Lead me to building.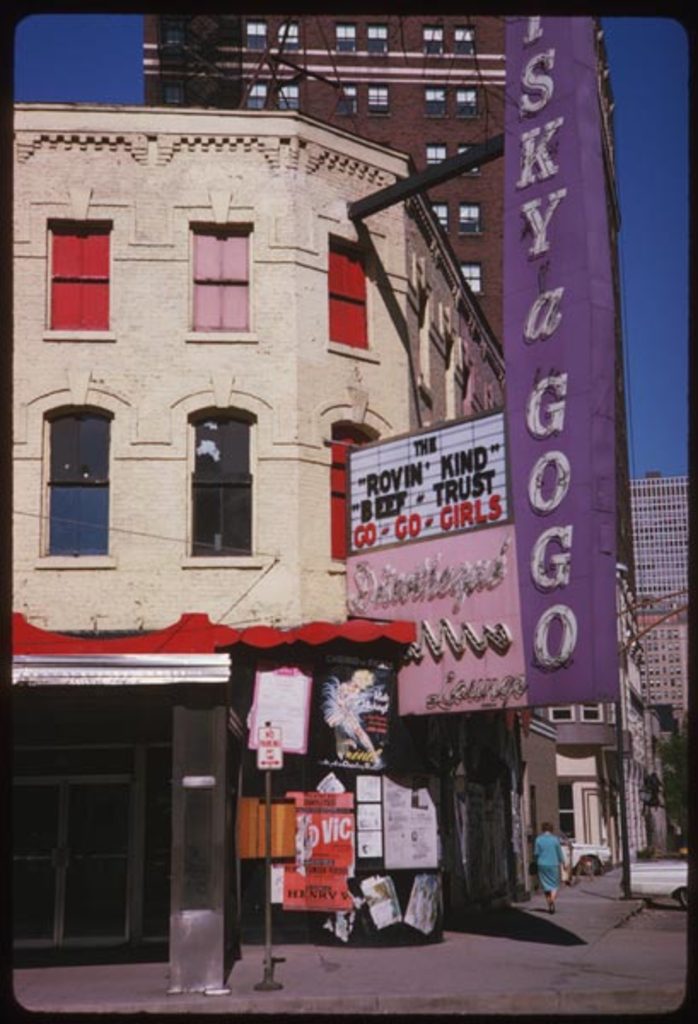
Lead to 3,92,512,961.
